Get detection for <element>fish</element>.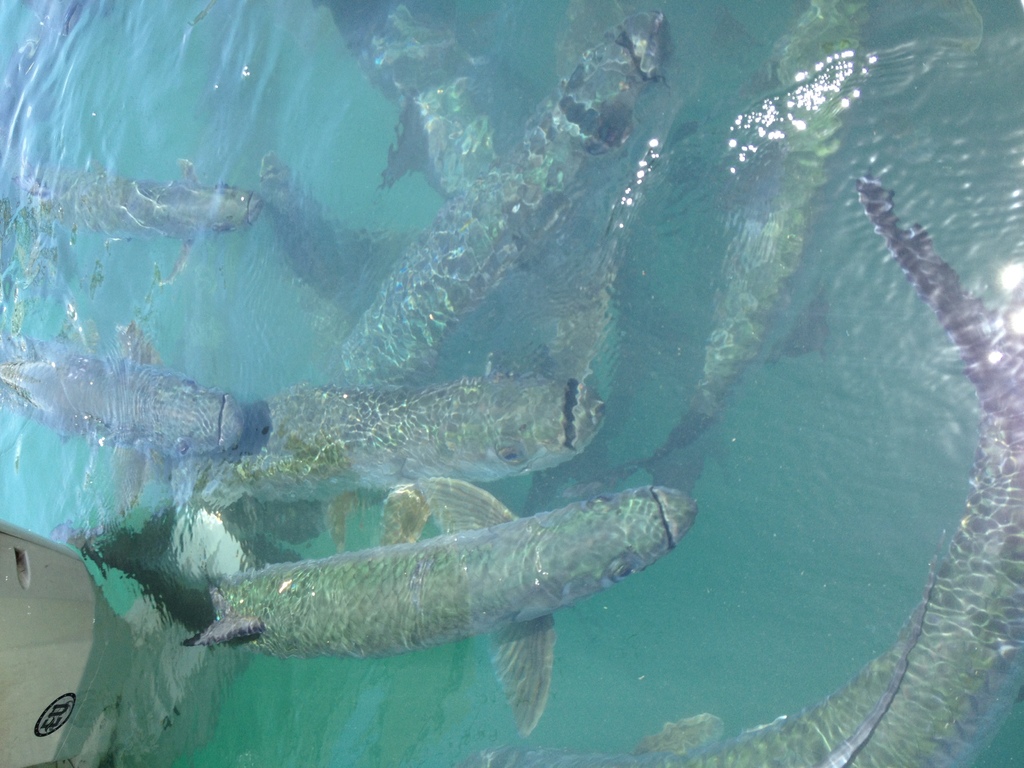
Detection: region(477, 176, 1023, 767).
